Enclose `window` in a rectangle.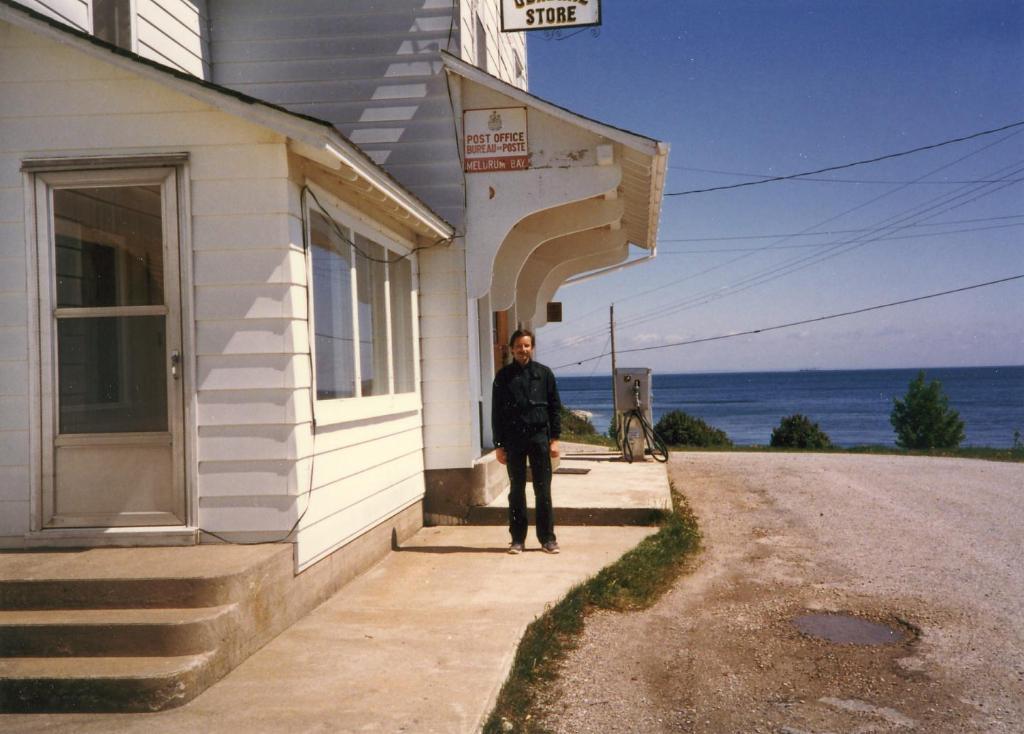
{"left": 91, "top": 2, "right": 137, "bottom": 48}.
